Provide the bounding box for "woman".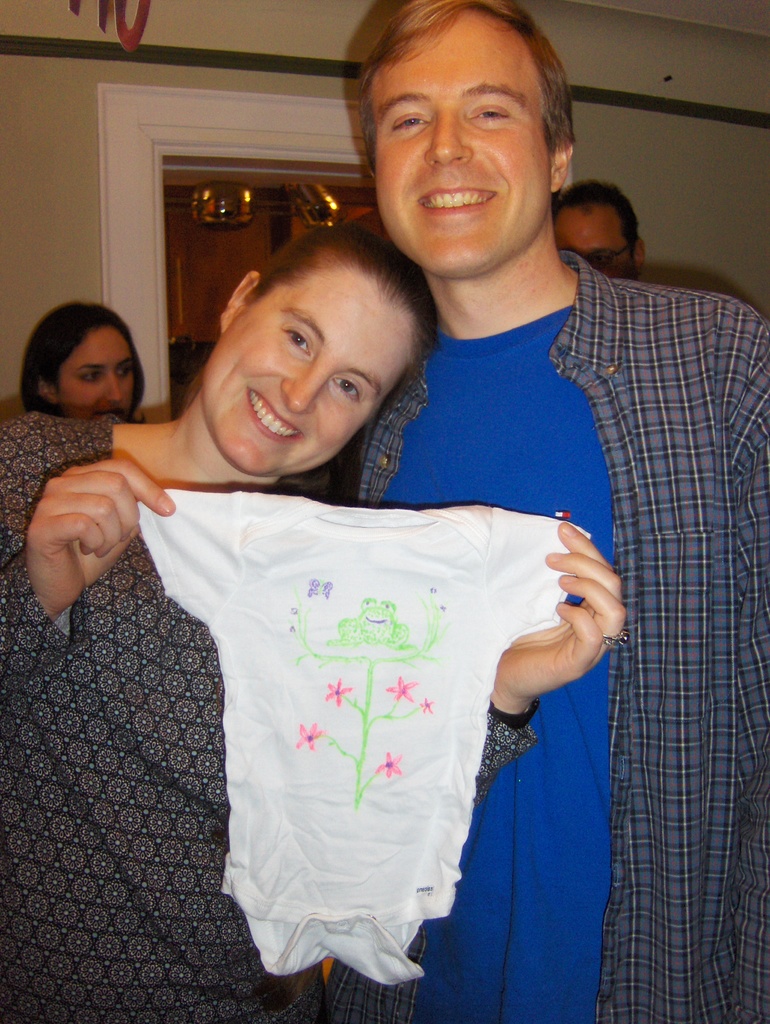
bbox=(13, 296, 150, 420).
